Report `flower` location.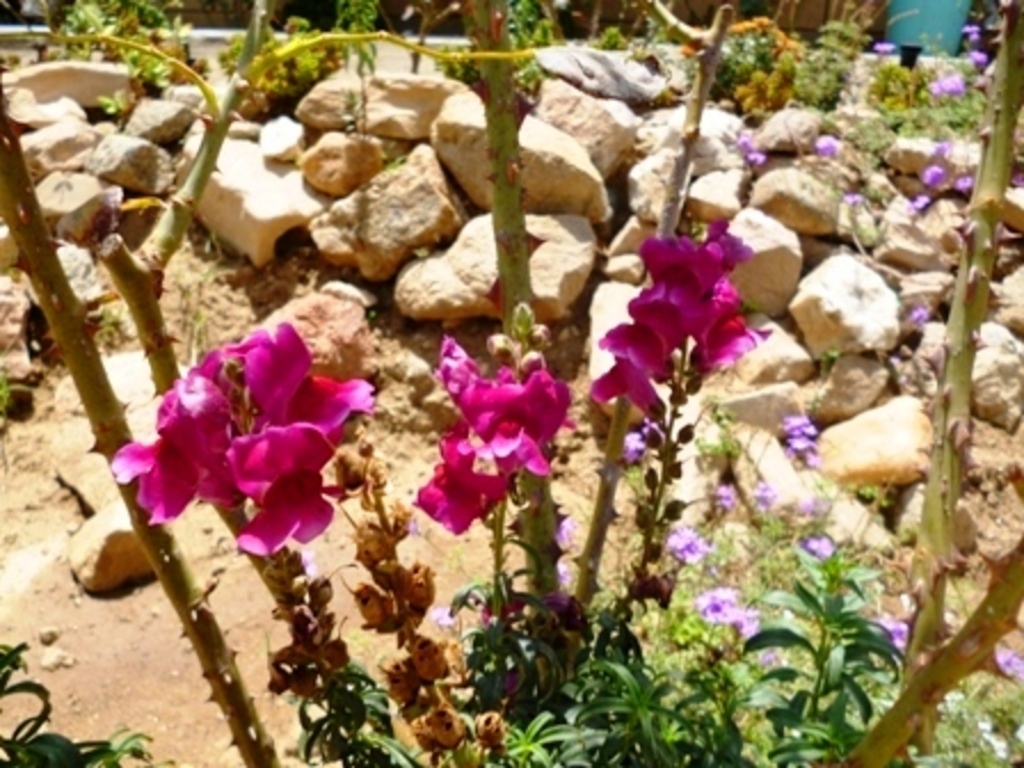
Report: BBox(921, 151, 971, 194).
